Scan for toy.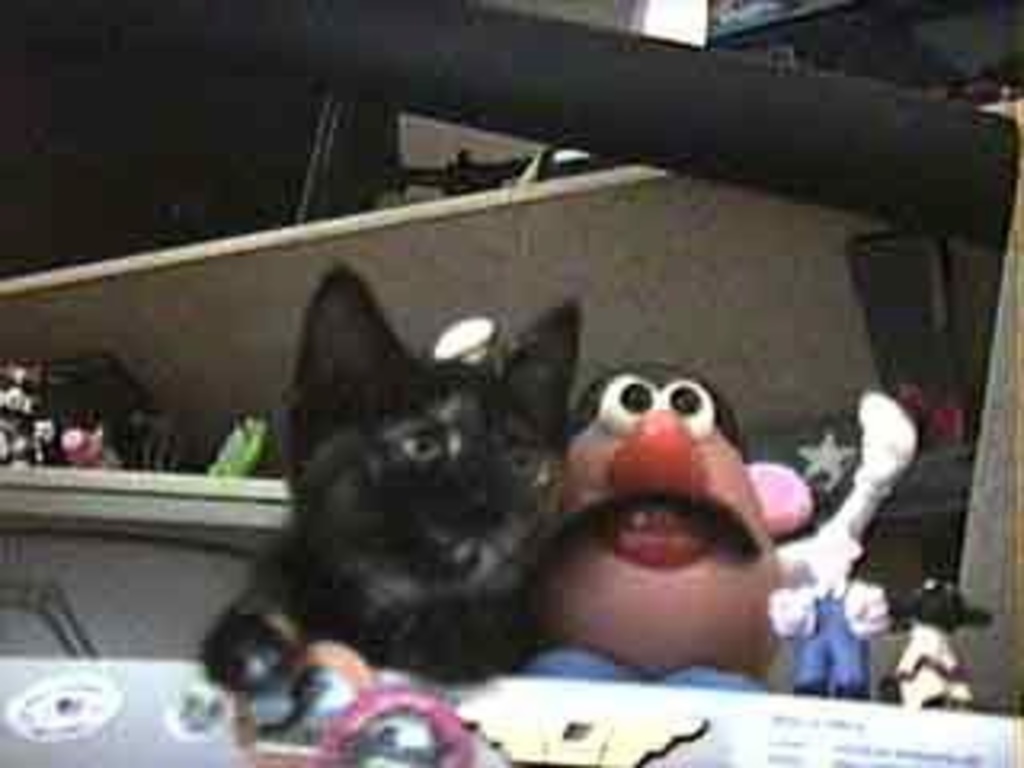
Scan result: pyautogui.locateOnScreen(890, 576, 1002, 704).
